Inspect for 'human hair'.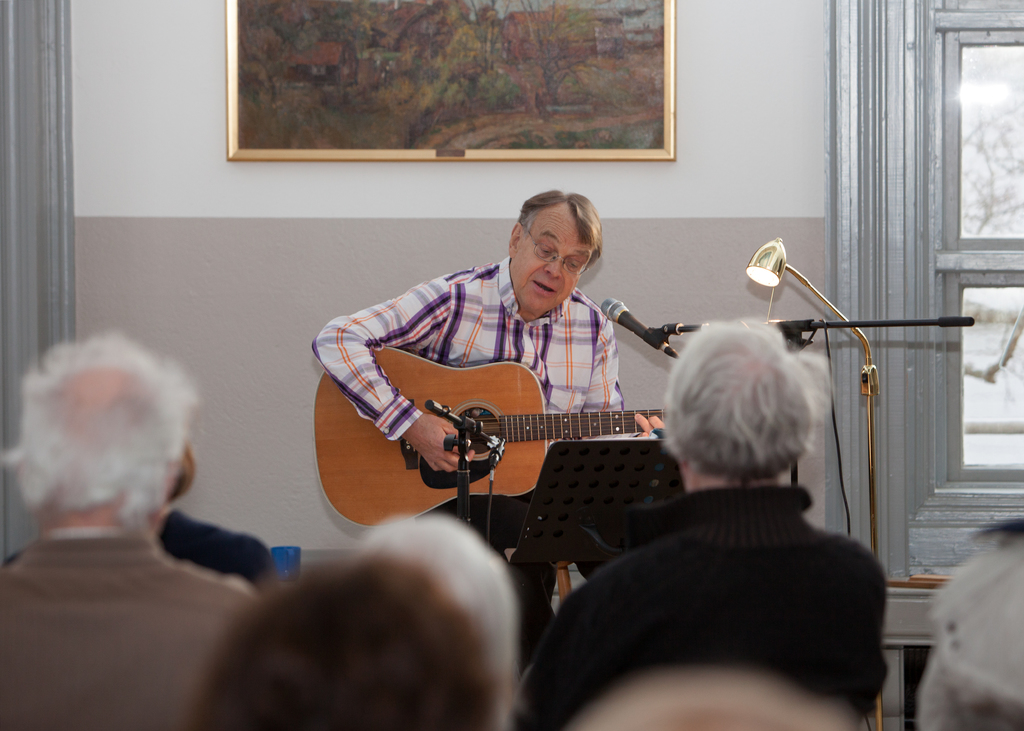
Inspection: (678, 328, 842, 515).
